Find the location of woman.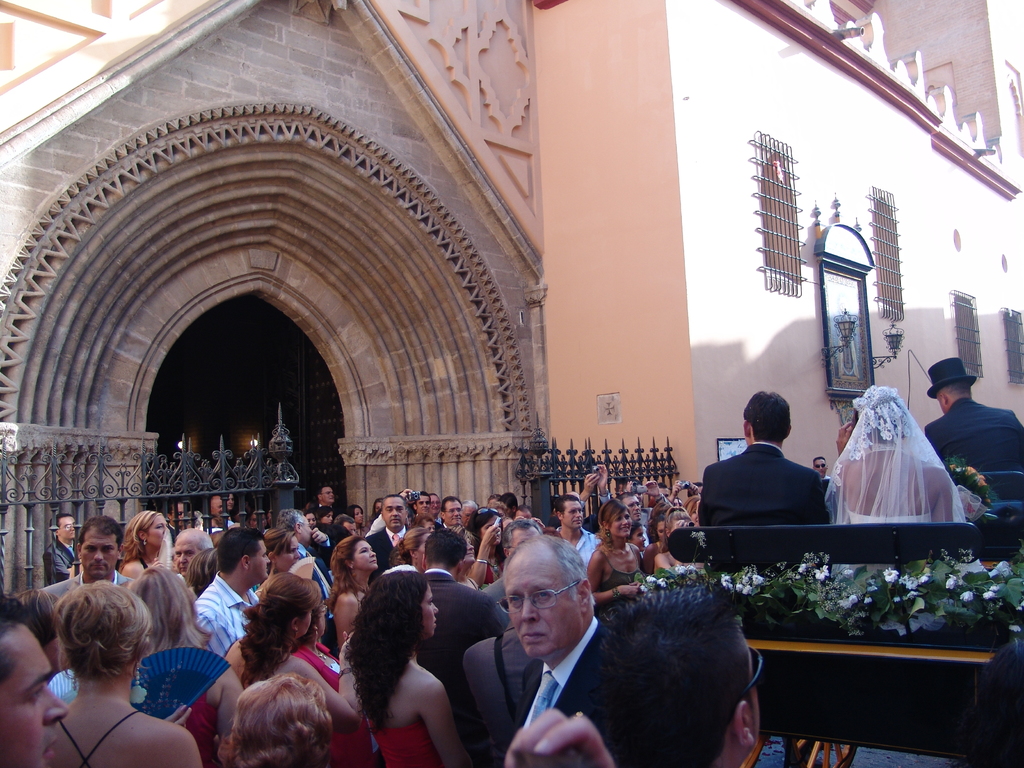
Location: select_region(202, 539, 275, 658).
